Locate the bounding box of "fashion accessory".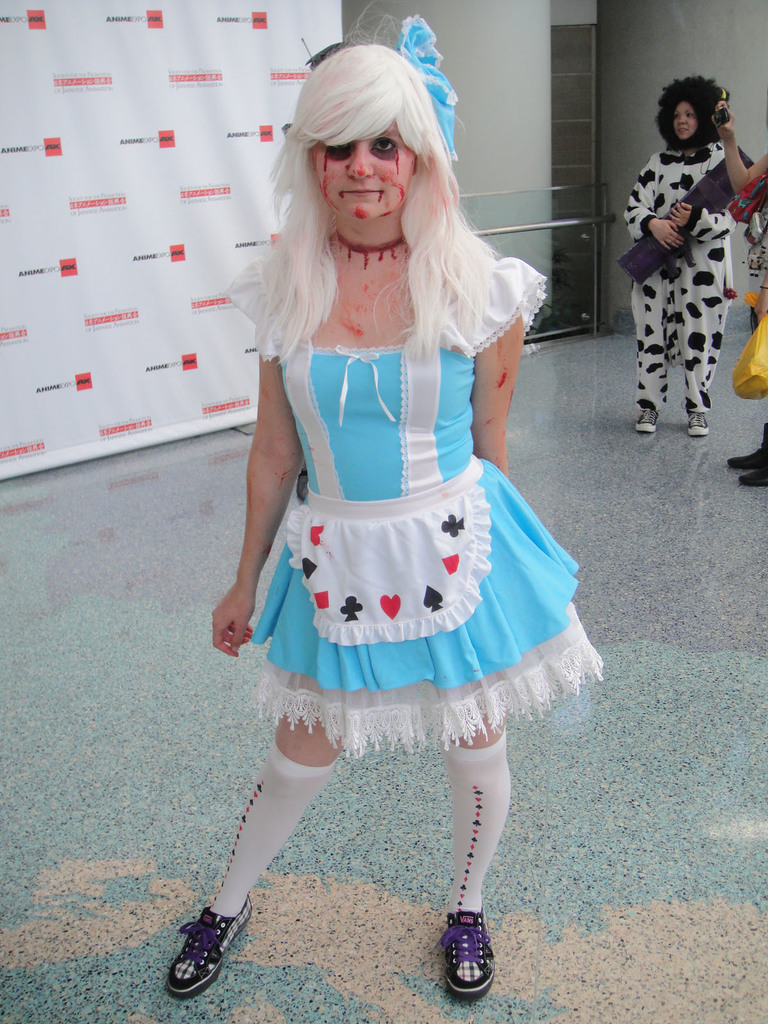
Bounding box: x1=686, y1=415, x2=709, y2=435.
